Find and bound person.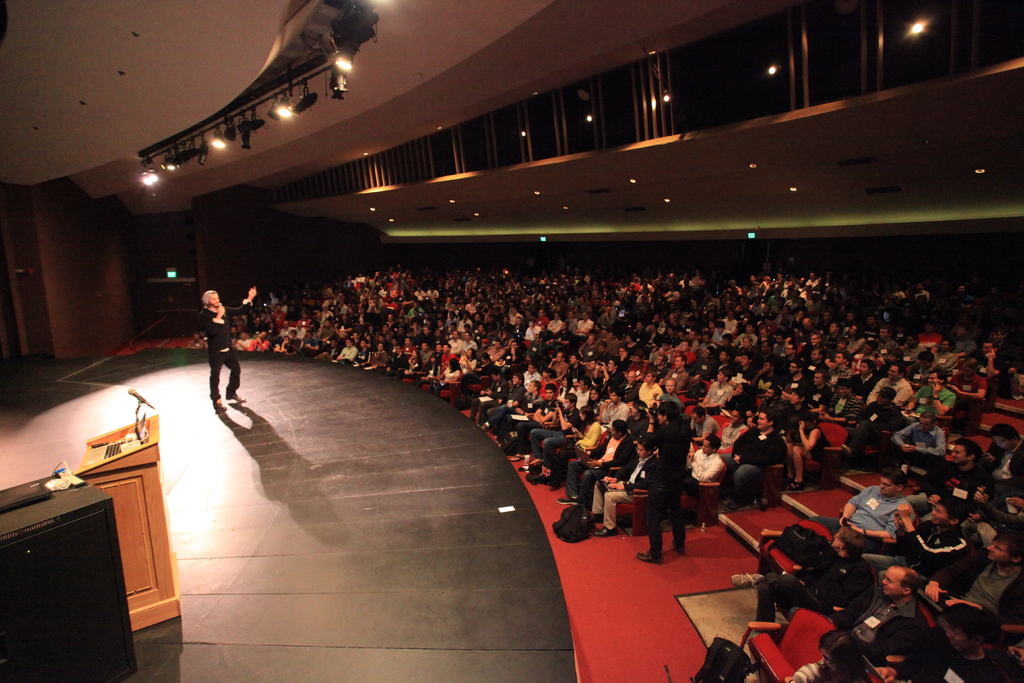
Bound: bbox=(850, 388, 902, 460).
